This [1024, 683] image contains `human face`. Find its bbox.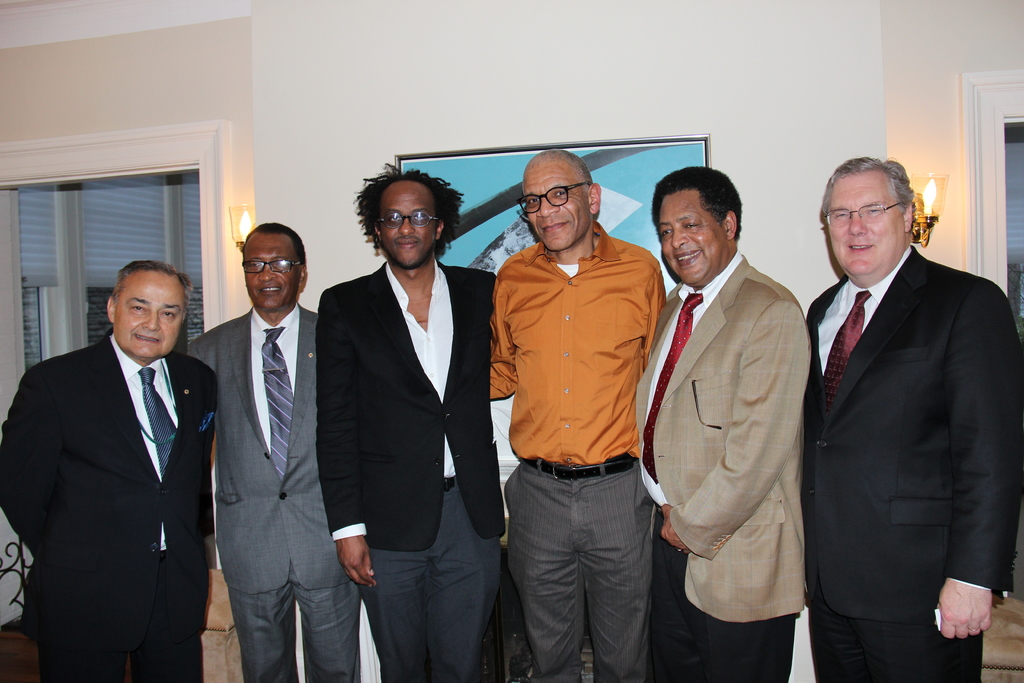
[x1=372, y1=178, x2=436, y2=266].
